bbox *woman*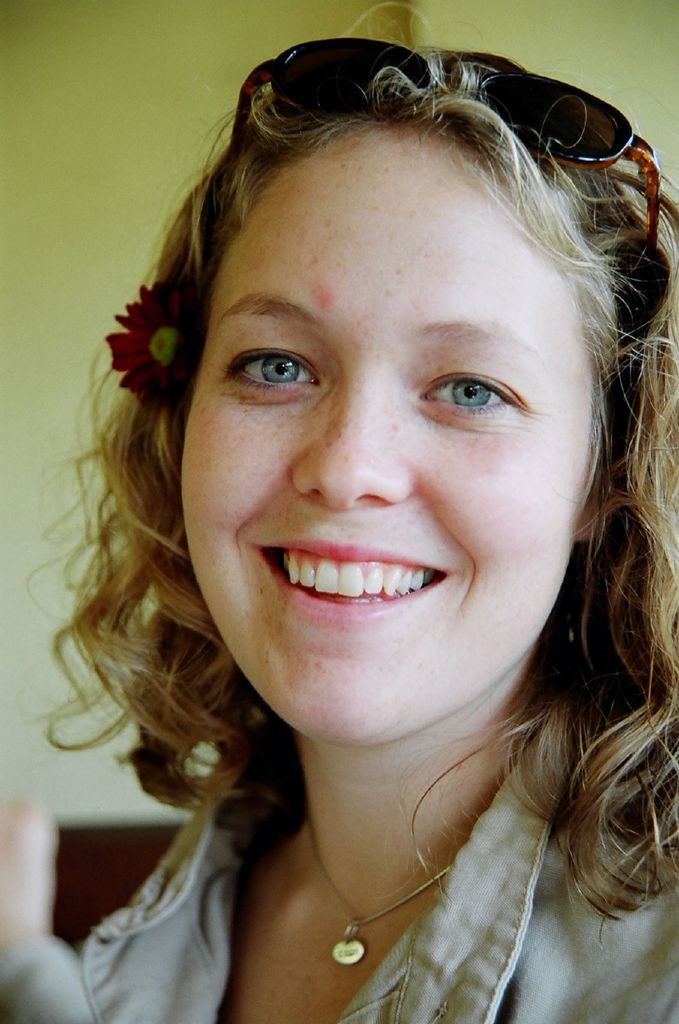
locate(36, 26, 678, 1016)
